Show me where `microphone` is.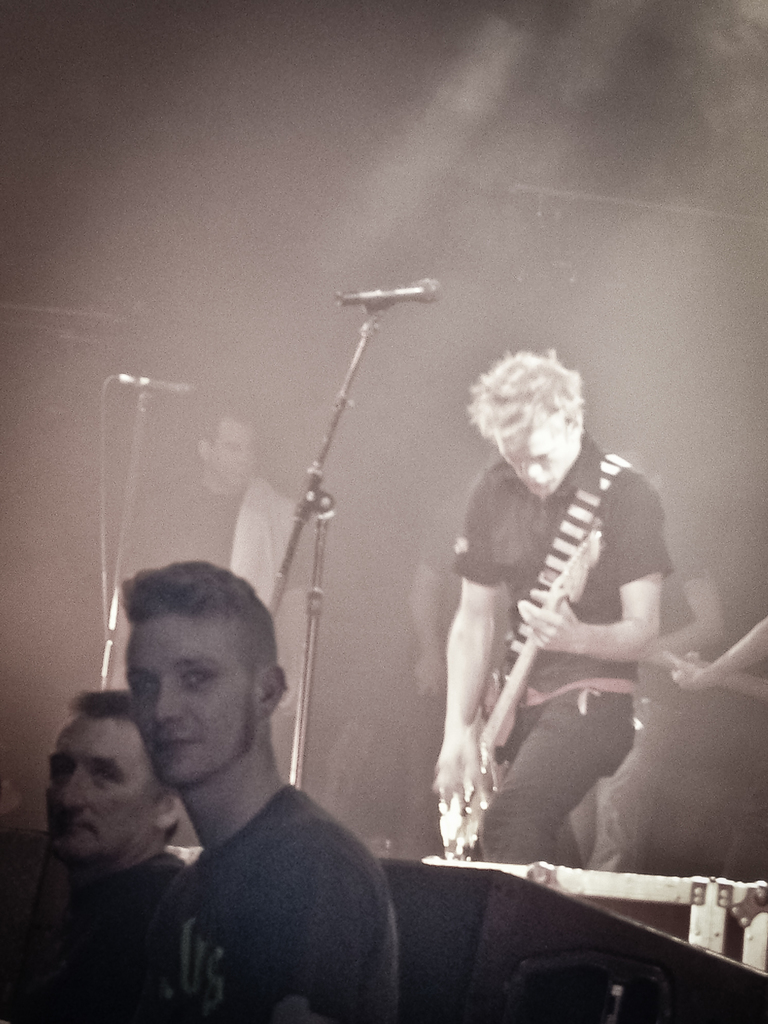
`microphone` is at {"left": 112, "top": 375, "right": 193, "bottom": 399}.
